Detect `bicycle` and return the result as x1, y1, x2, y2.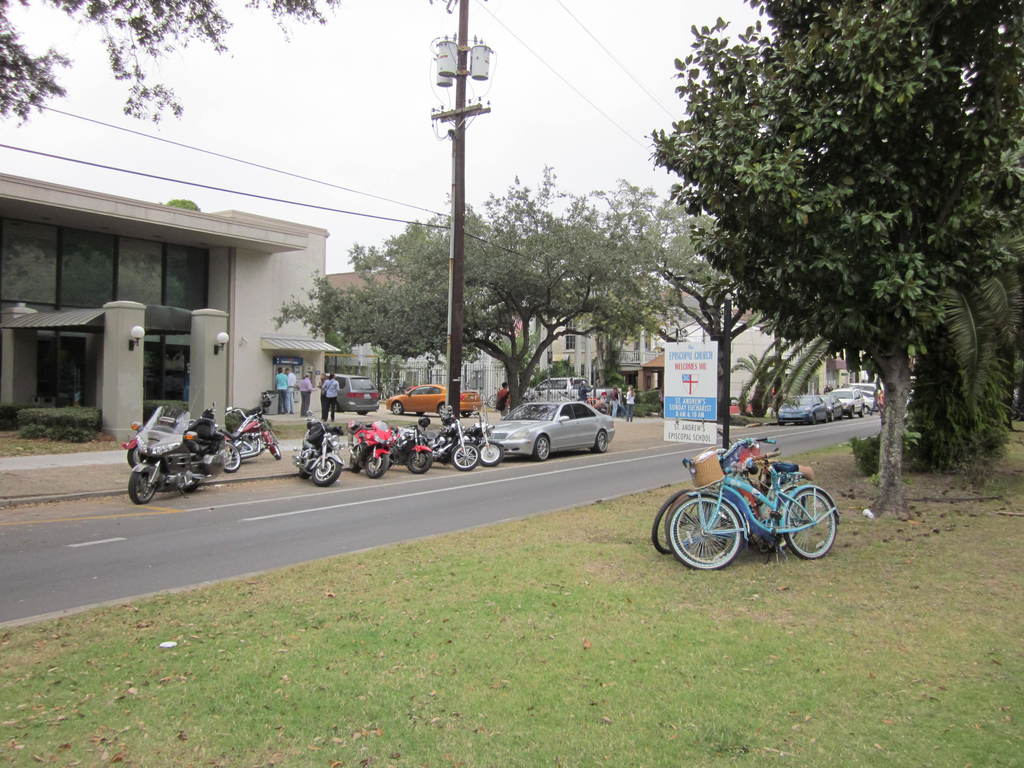
656, 444, 820, 560.
